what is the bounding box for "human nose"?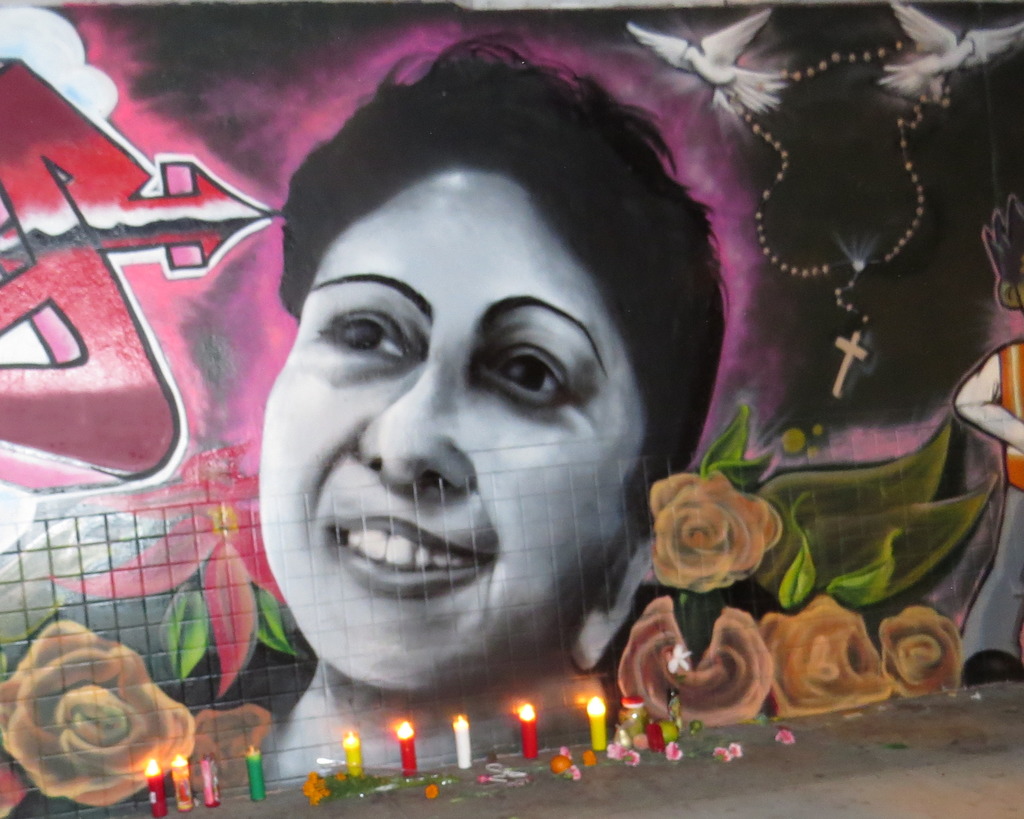
left=353, top=366, right=476, bottom=493.
